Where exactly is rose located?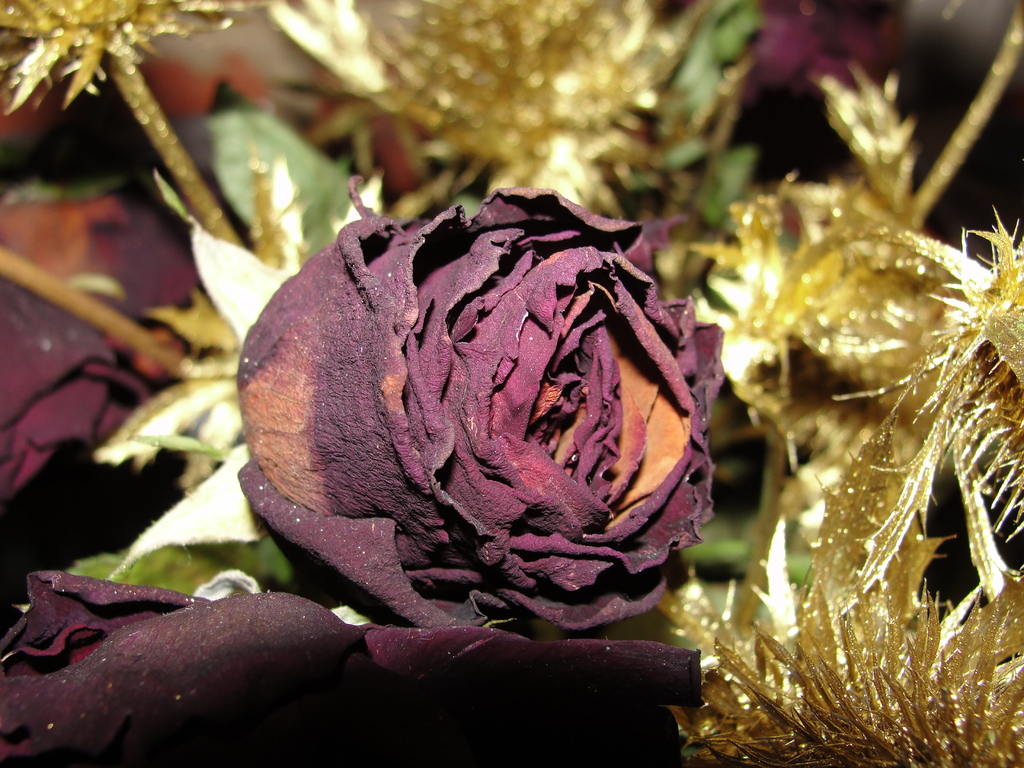
Its bounding box is 0:180:201:509.
